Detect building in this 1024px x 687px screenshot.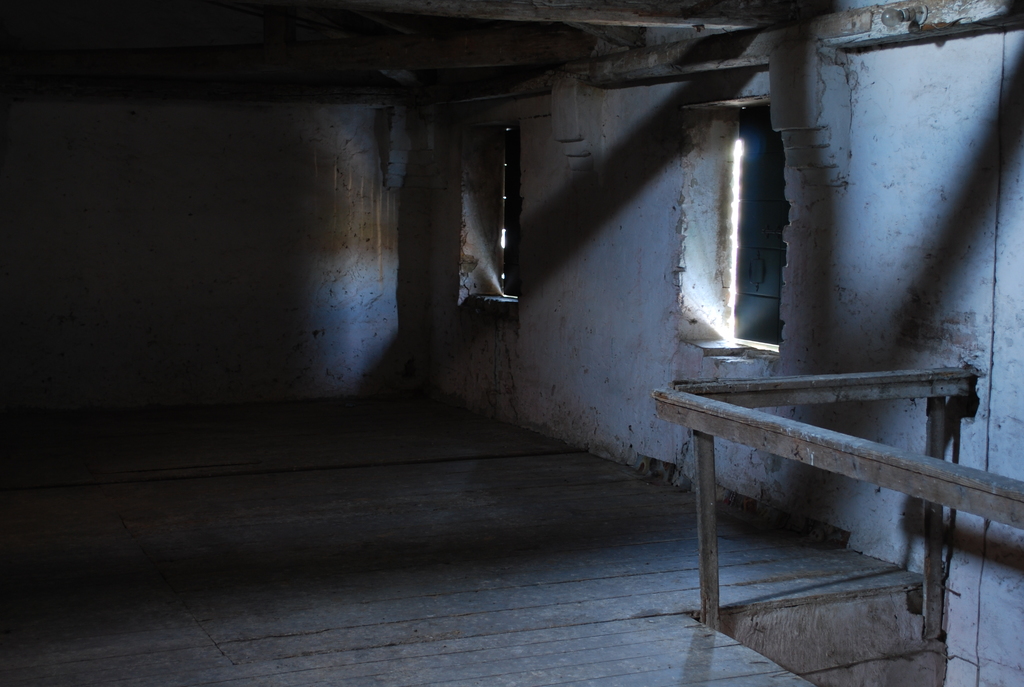
Detection: crop(0, 3, 1023, 686).
